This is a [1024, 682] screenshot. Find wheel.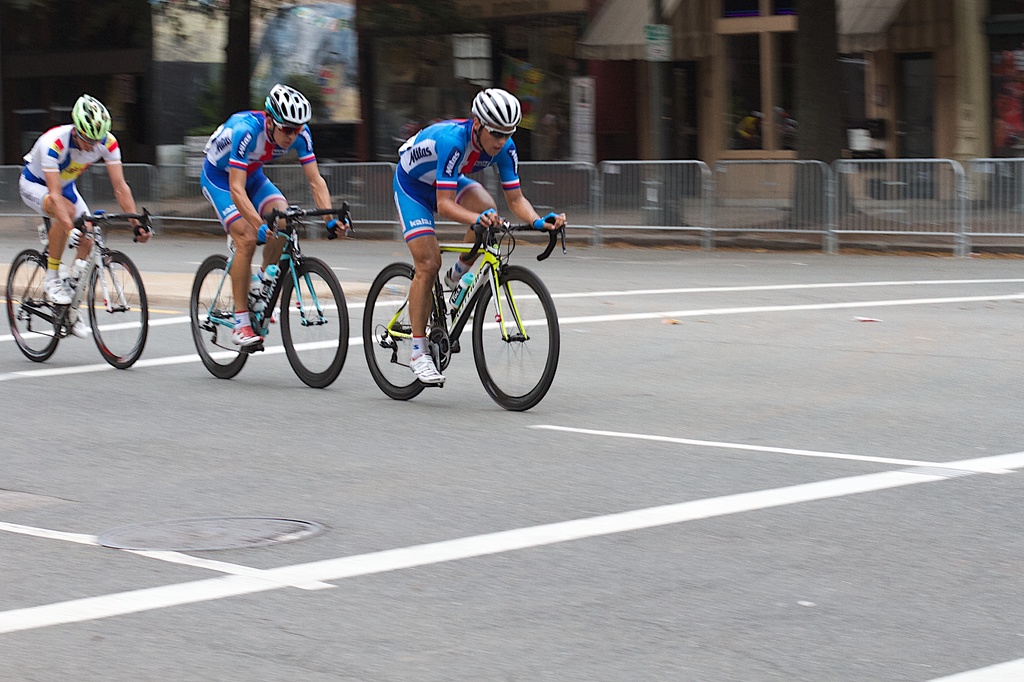
Bounding box: [x1=85, y1=252, x2=149, y2=375].
